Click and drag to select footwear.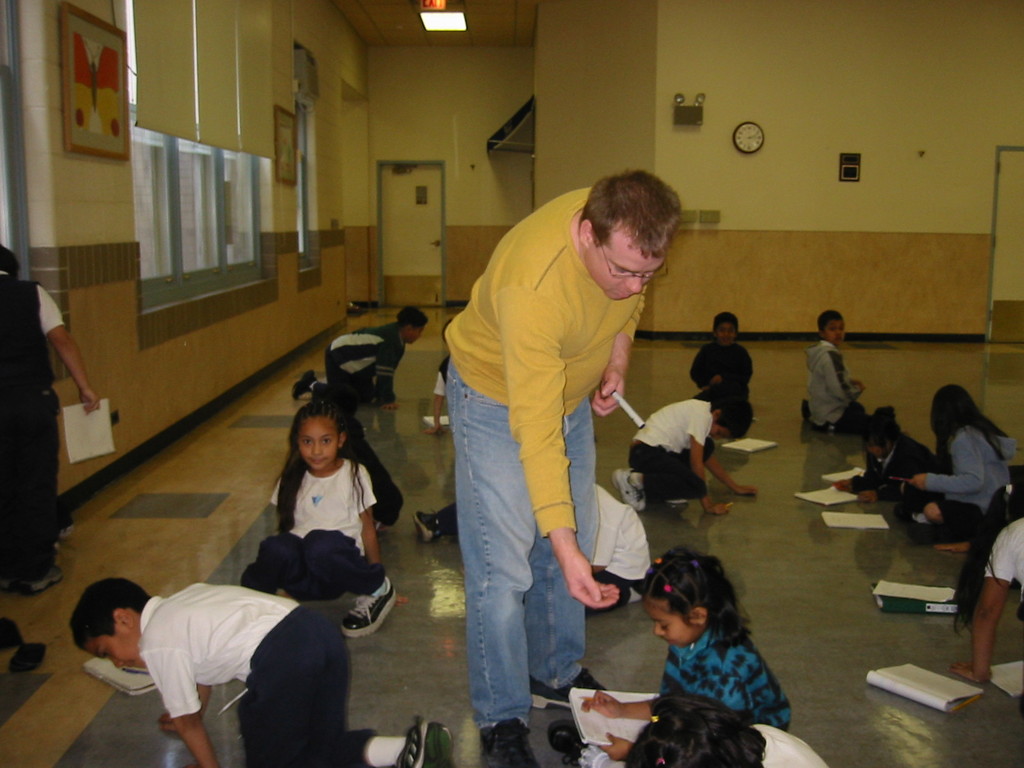
Selection: (3, 636, 52, 679).
